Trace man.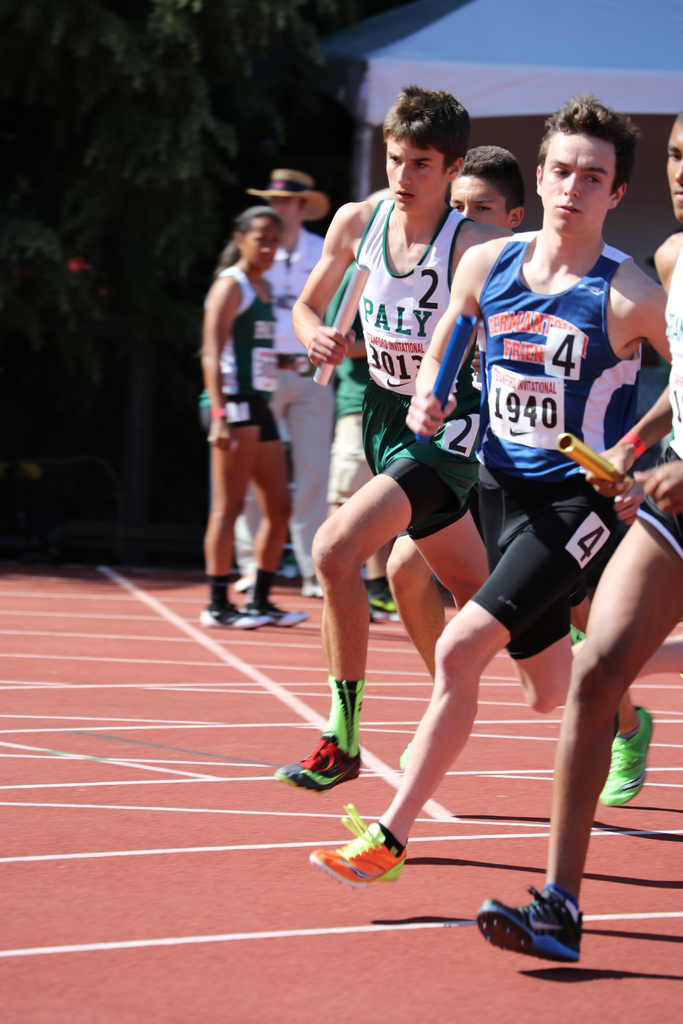
Traced to bbox(466, 113, 682, 965).
